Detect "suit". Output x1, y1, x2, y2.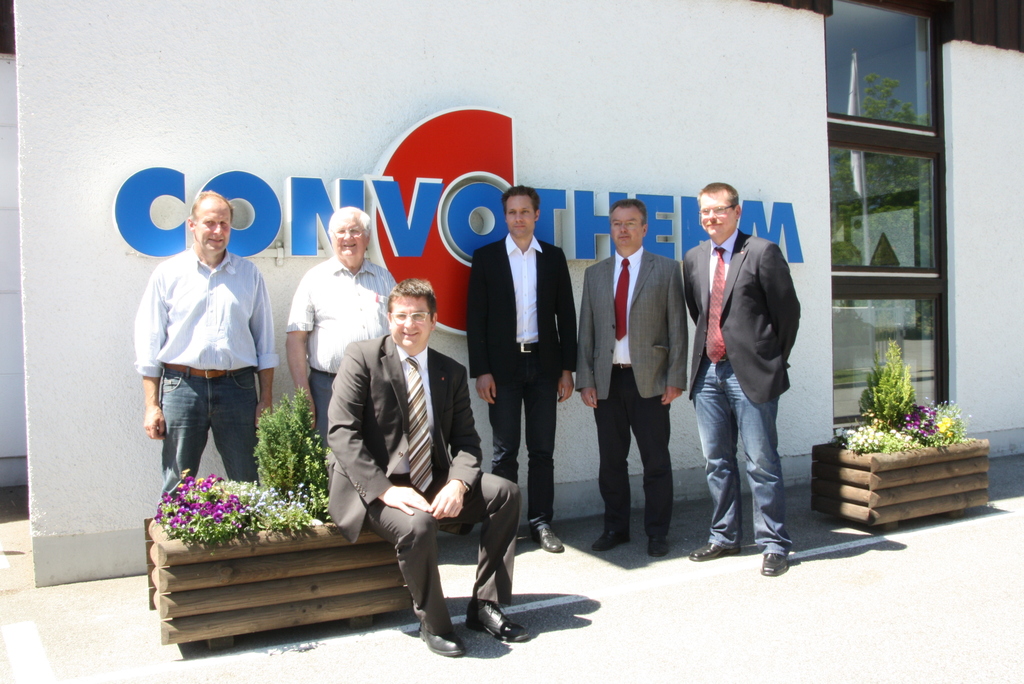
474, 199, 576, 538.
